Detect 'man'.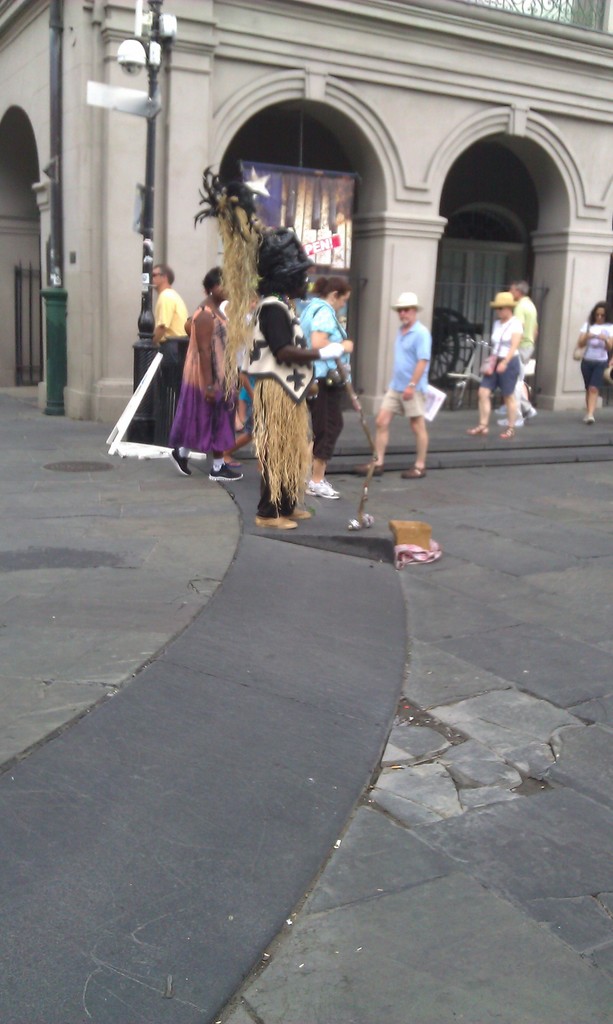
Detected at region(126, 259, 193, 423).
